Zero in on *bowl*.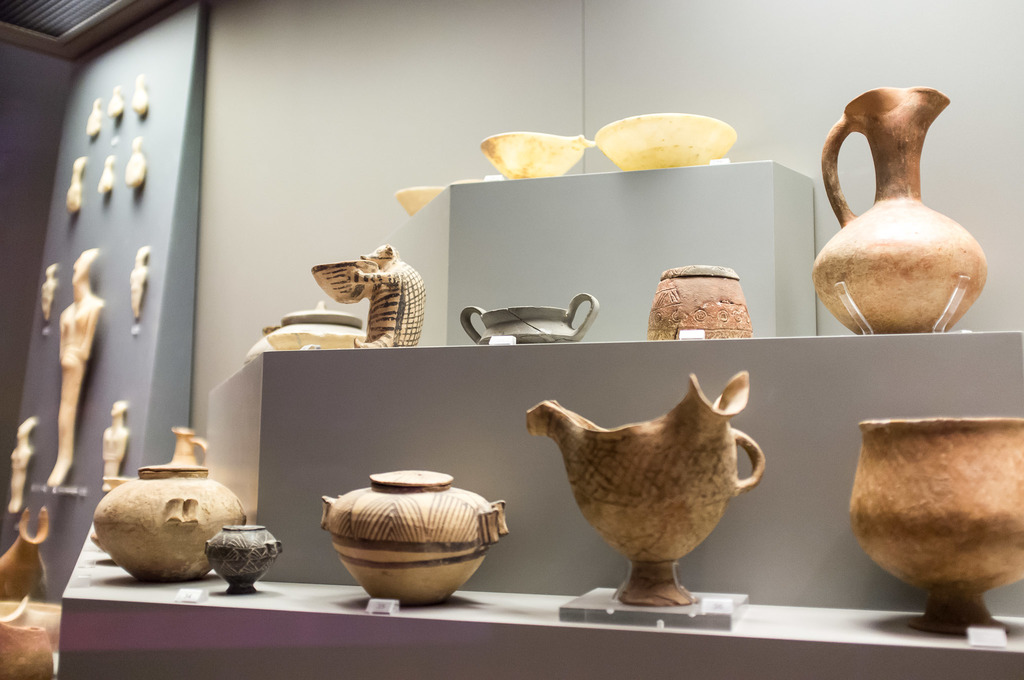
Zeroed in: <region>595, 111, 739, 172</region>.
